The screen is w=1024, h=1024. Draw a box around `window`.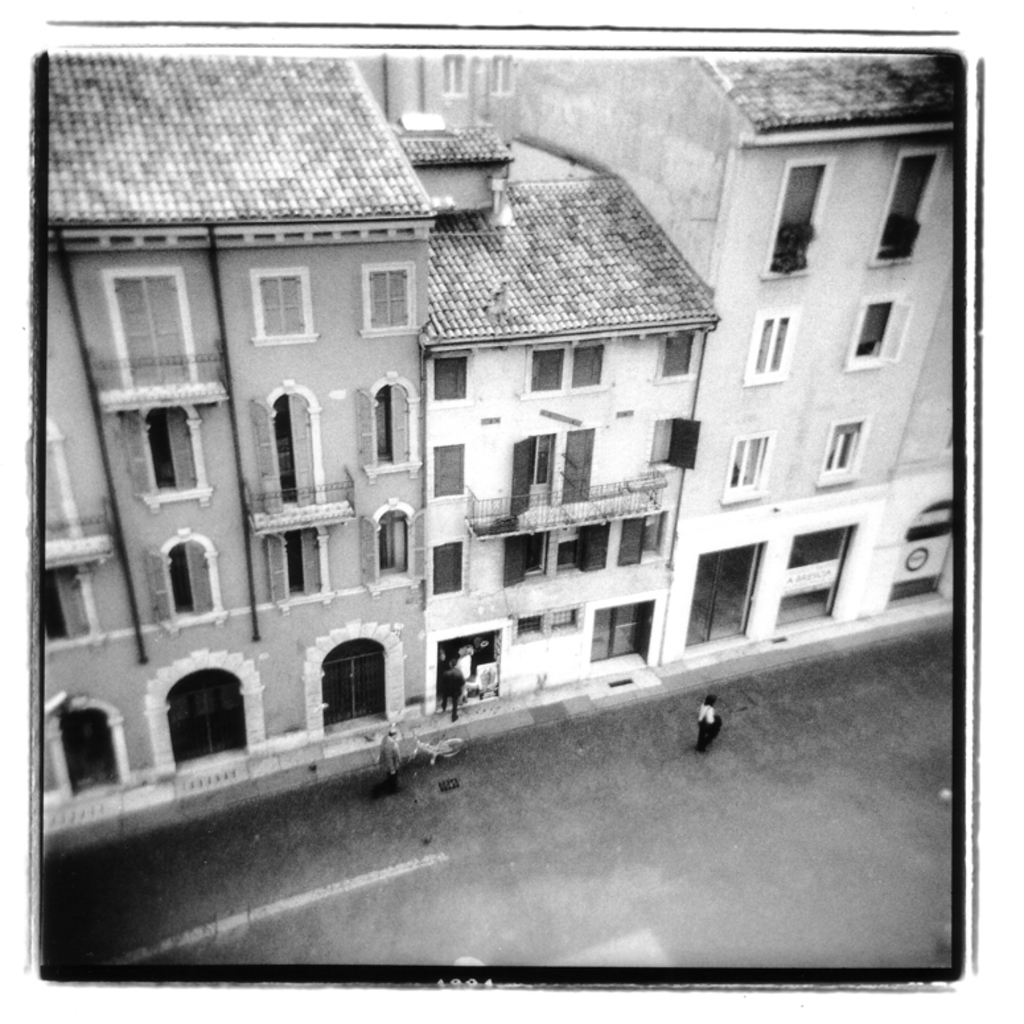
280, 527, 340, 612.
